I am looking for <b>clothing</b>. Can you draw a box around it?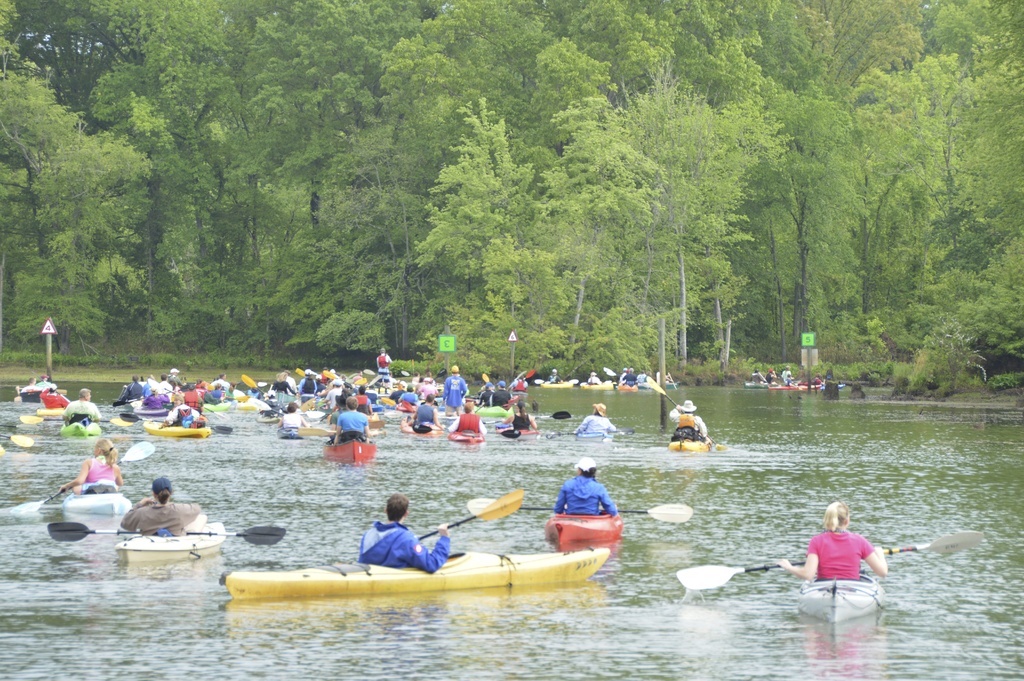
Sure, the bounding box is Rect(671, 425, 708, 445).
